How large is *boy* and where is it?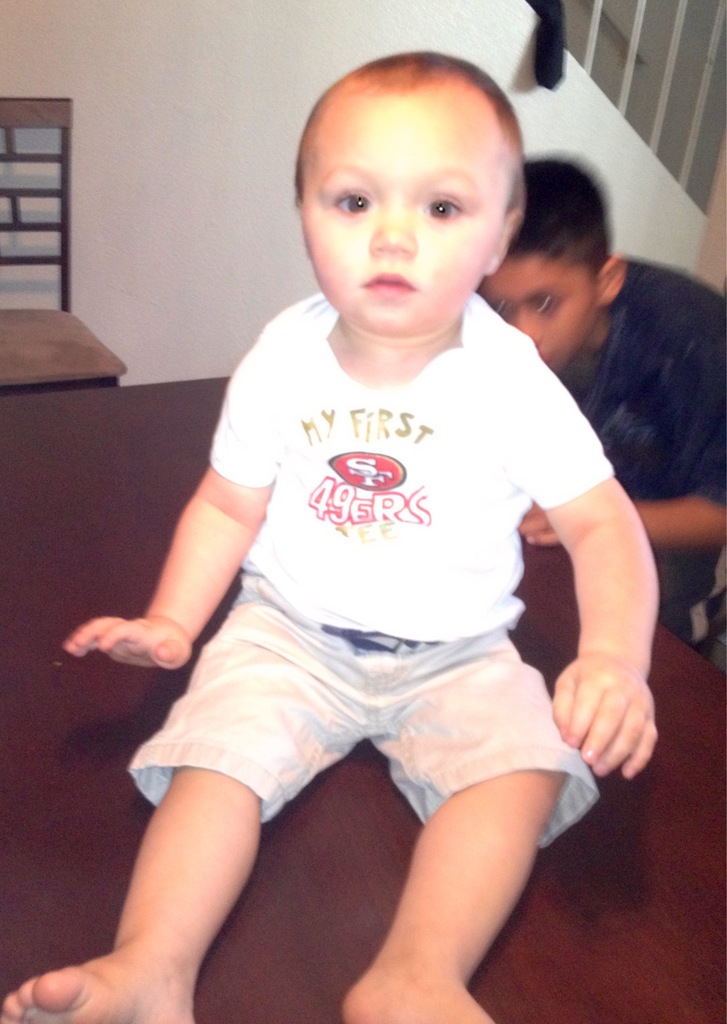
Bounding box: [478,152,726,645].
